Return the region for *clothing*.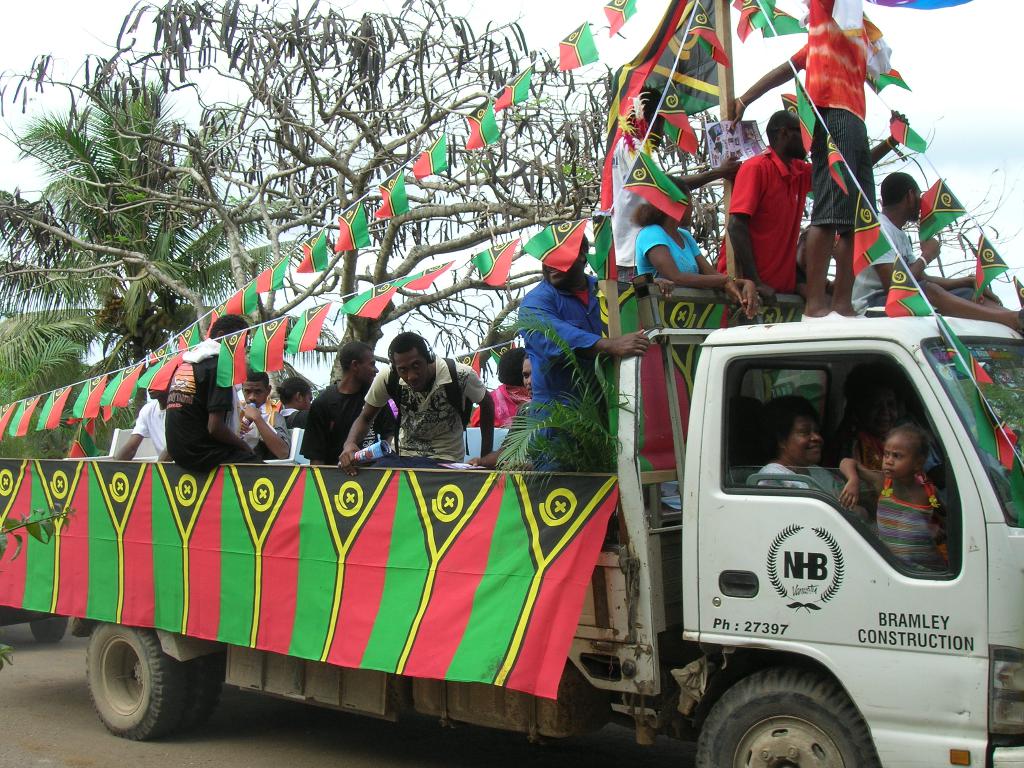
l=179, t=337, r=248, b=476.
